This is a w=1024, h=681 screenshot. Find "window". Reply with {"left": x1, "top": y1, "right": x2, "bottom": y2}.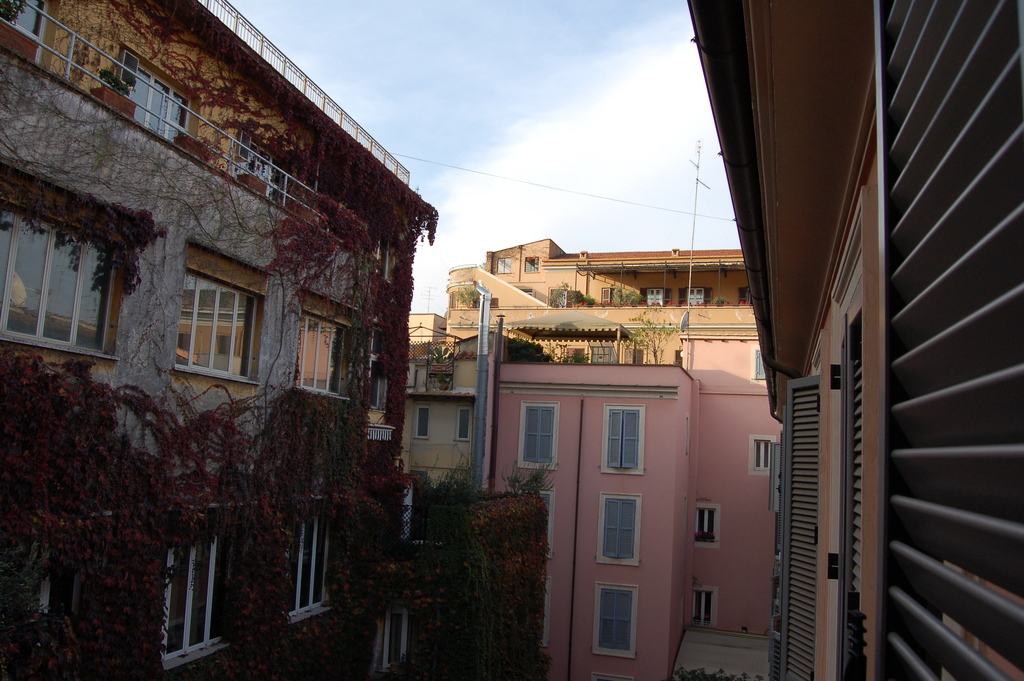
{"left": 524, "top": 256, "right": 538, "bottom": 272}.
